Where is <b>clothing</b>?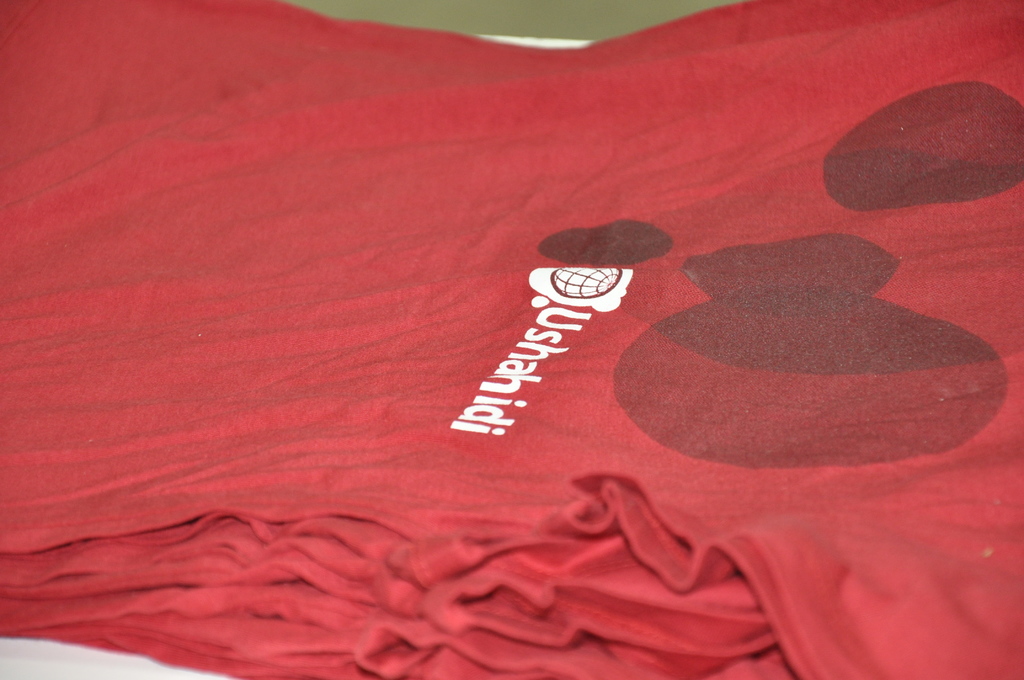
(12, 0, 1023, 677).
